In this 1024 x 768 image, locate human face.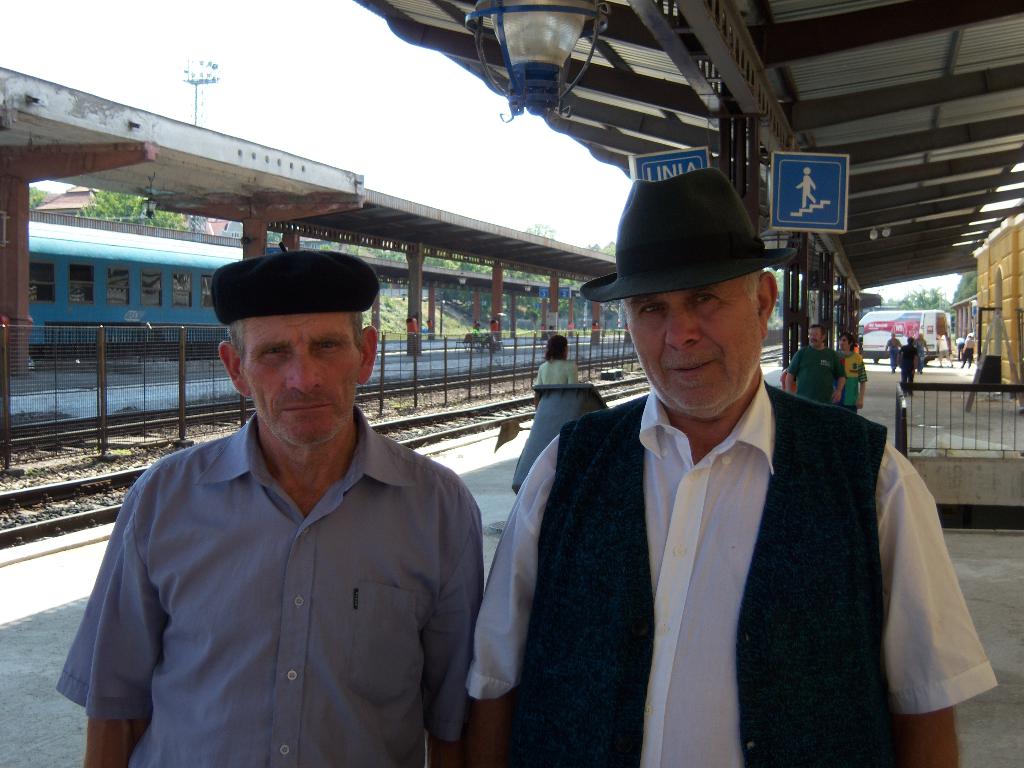
Bounding box: (left=841, top=332, right=852, bottom=349).
